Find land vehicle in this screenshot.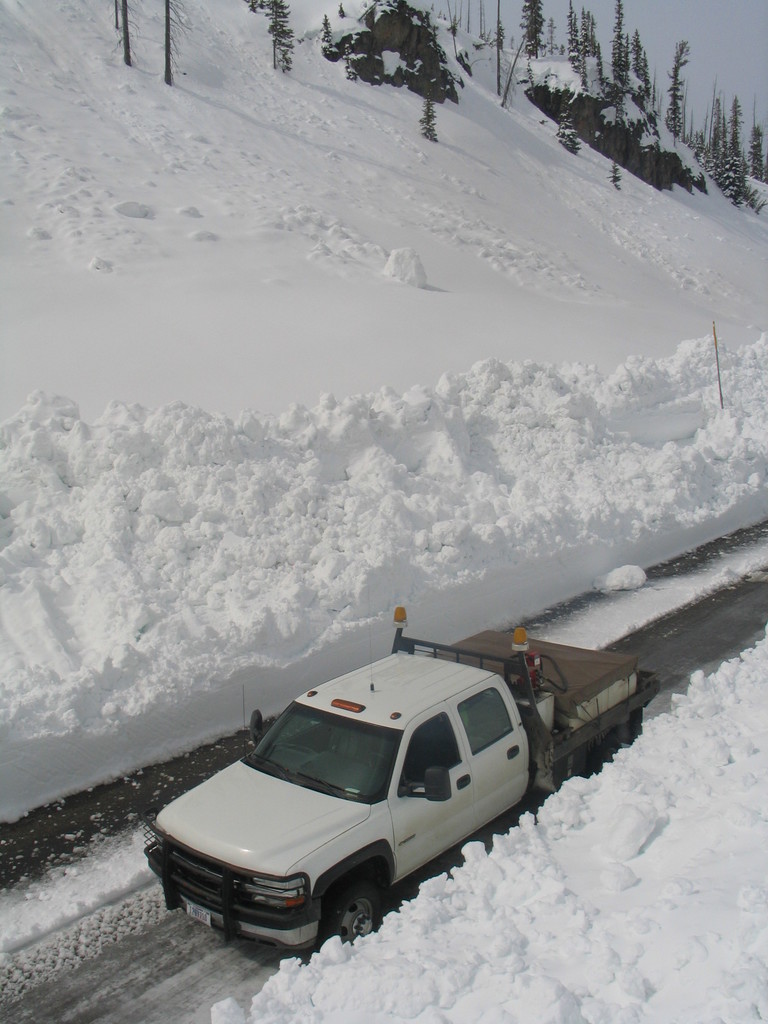
The bounding box for land vehicle is <bbox>114, 618, 655, 943</bbox>.
